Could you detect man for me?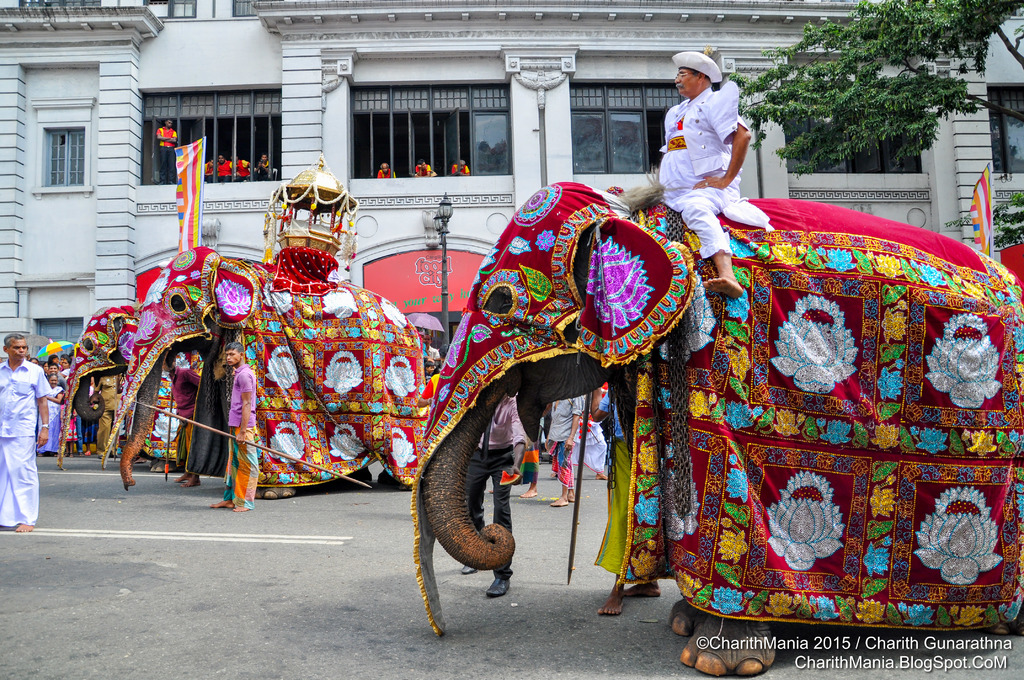
Detection result: <bbox>47, 363, 65, 391</bbox>.
